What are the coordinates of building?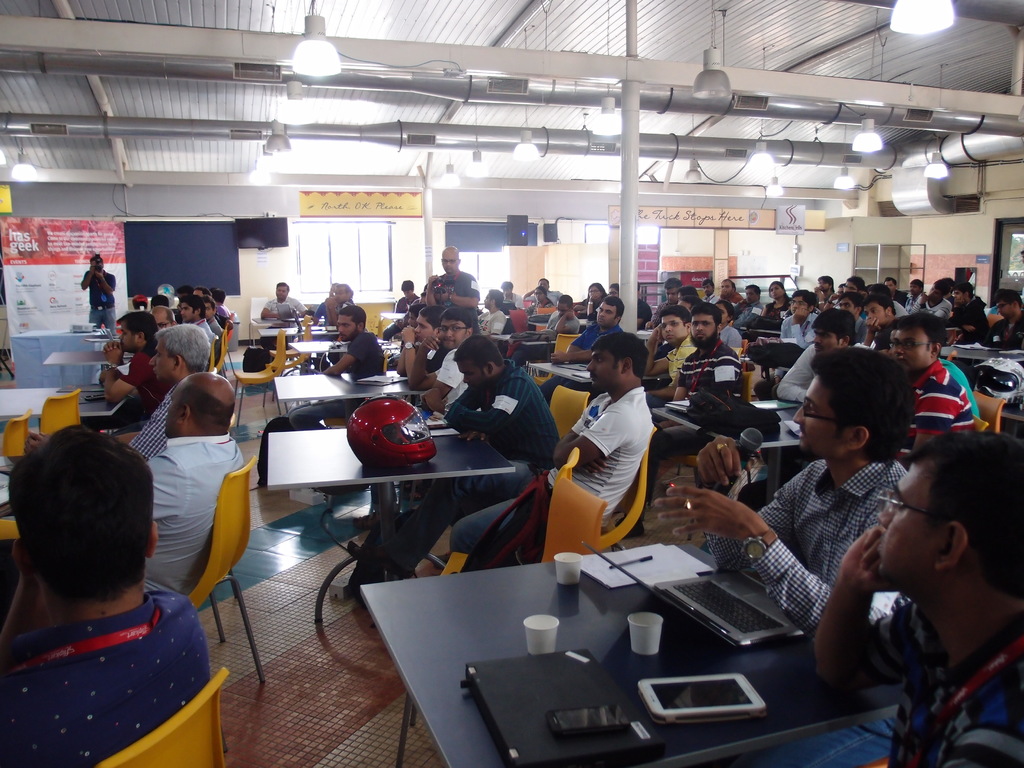
[left=0, top=0, right=1023, bottom=767].
